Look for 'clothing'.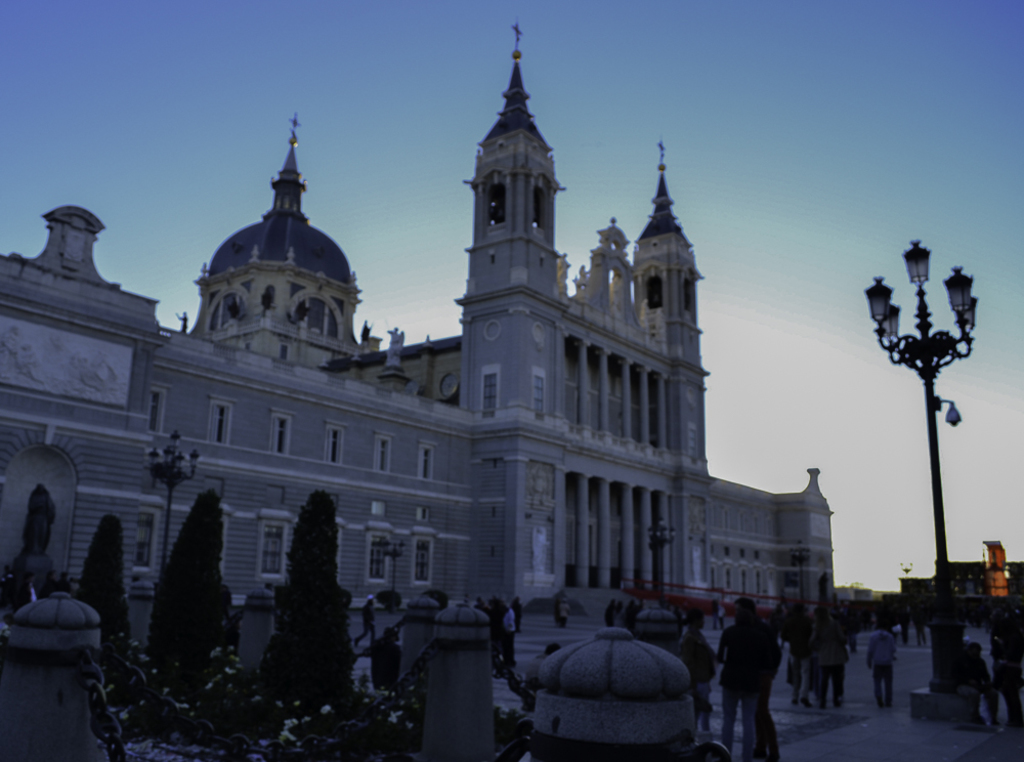
Found: x1=991 y1=624 x2=1023 y2=751.
